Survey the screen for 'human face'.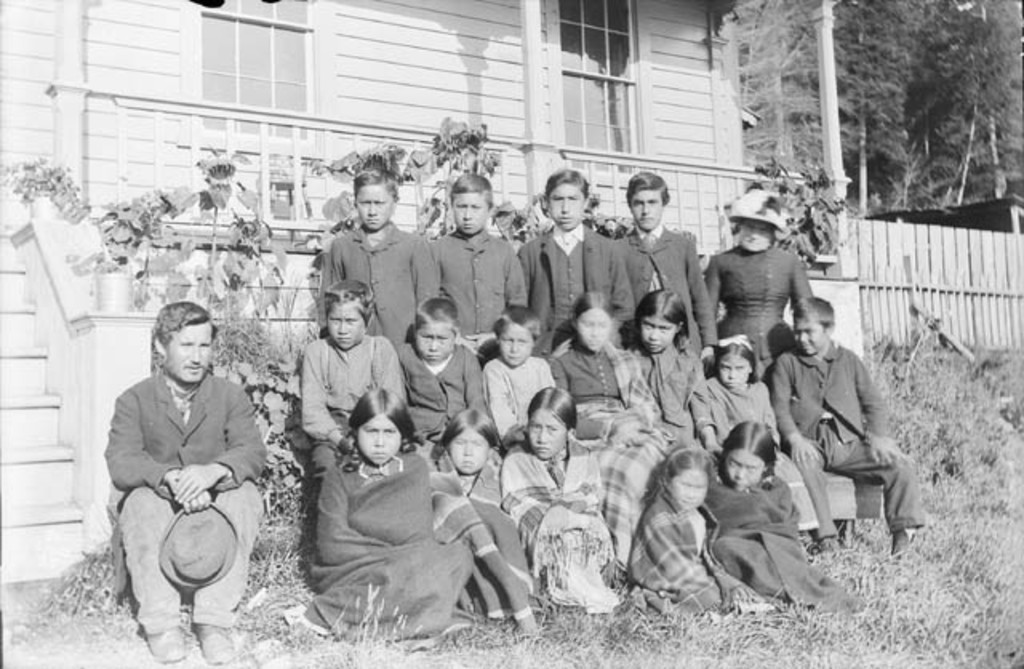
Survey found: {"left": 414, "top": 318, "right": 456, "bottom": 365}.
